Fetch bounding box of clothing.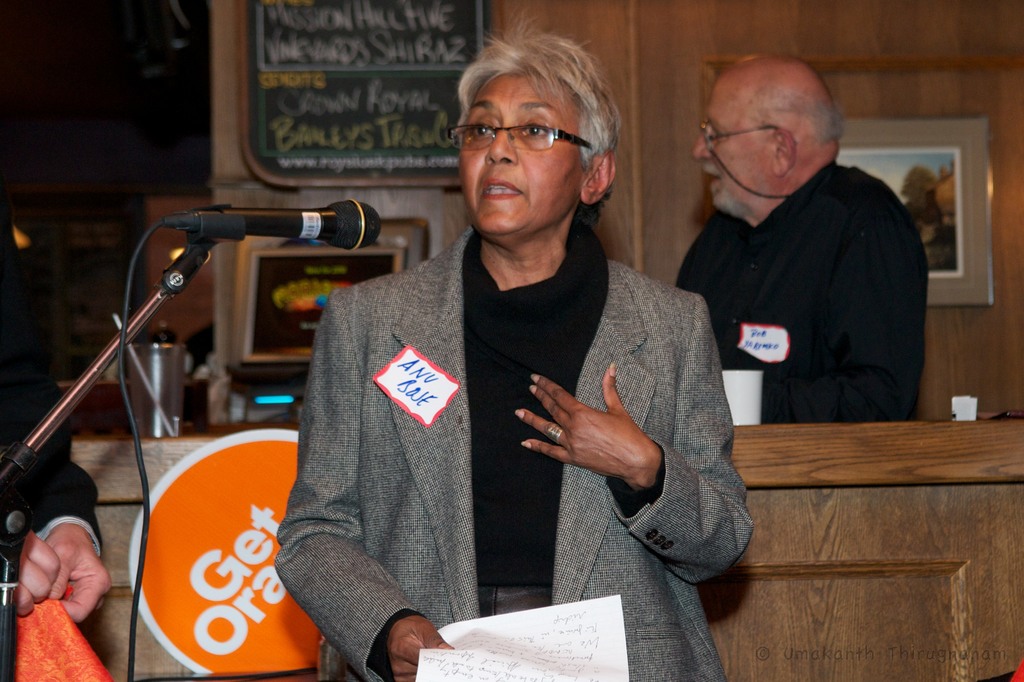
Bbox: 256,117,723,680.
